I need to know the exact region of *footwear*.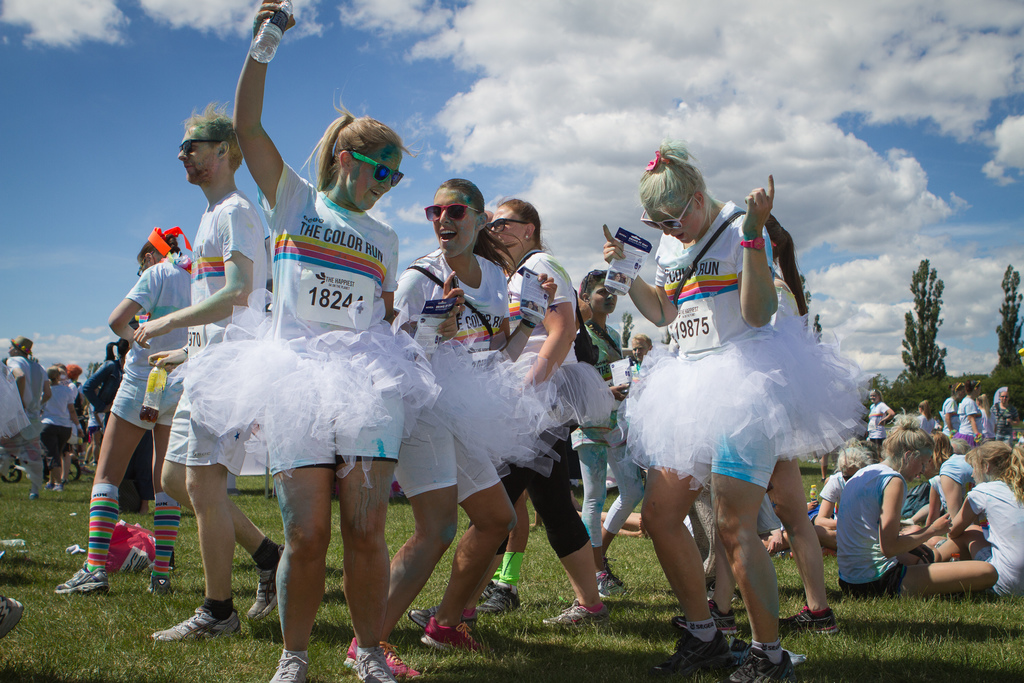
Region: rect(0, 597, 17, 641).
